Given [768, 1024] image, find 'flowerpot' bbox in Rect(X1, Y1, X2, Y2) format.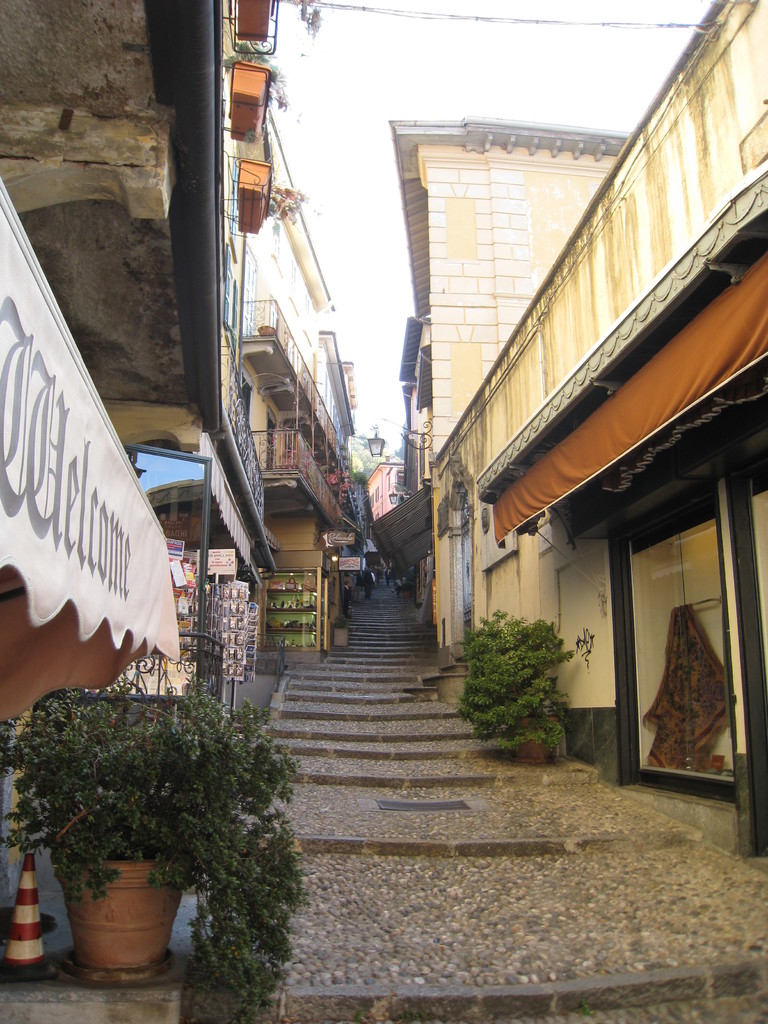
Rect(331, 625, 348, 650).
